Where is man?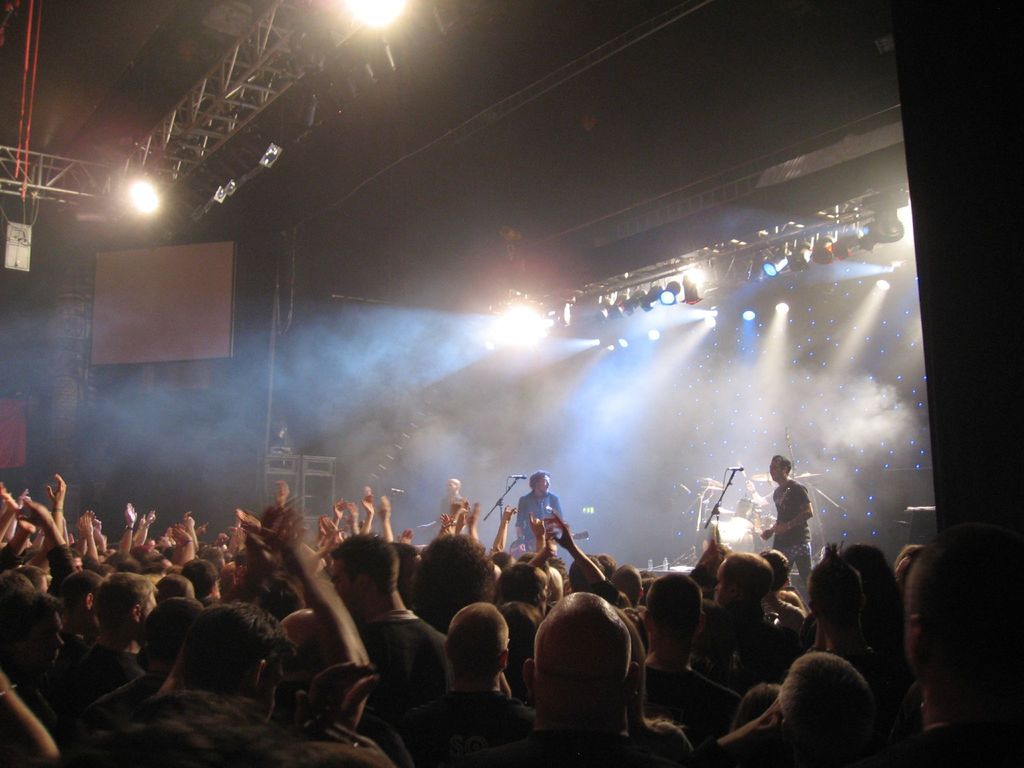
crop(185, 558, 221, 609).
